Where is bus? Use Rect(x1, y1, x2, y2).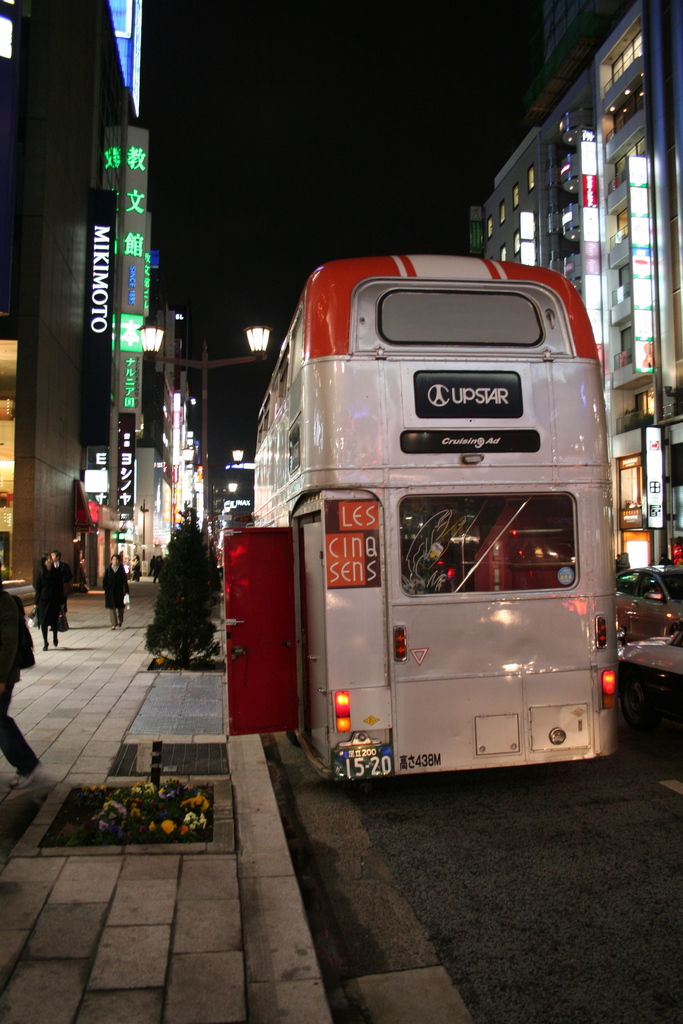
Rect(218, 249, 618, 784).
